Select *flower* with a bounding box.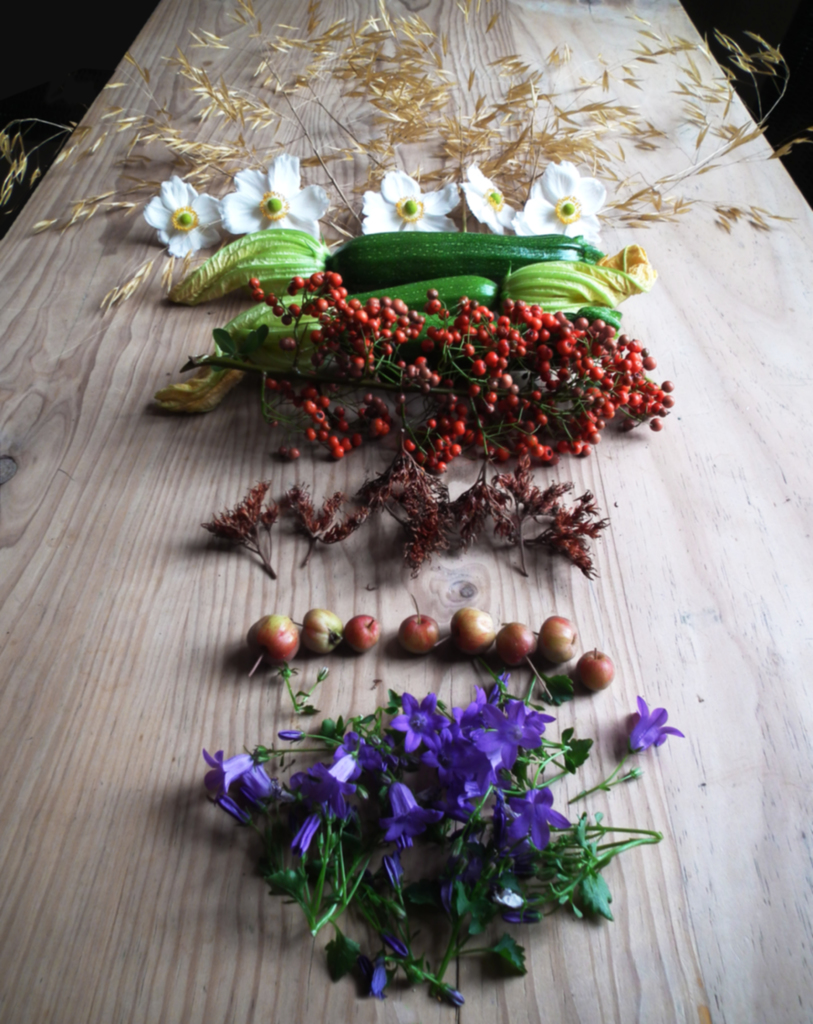
box(628, 689, 681, 756).
